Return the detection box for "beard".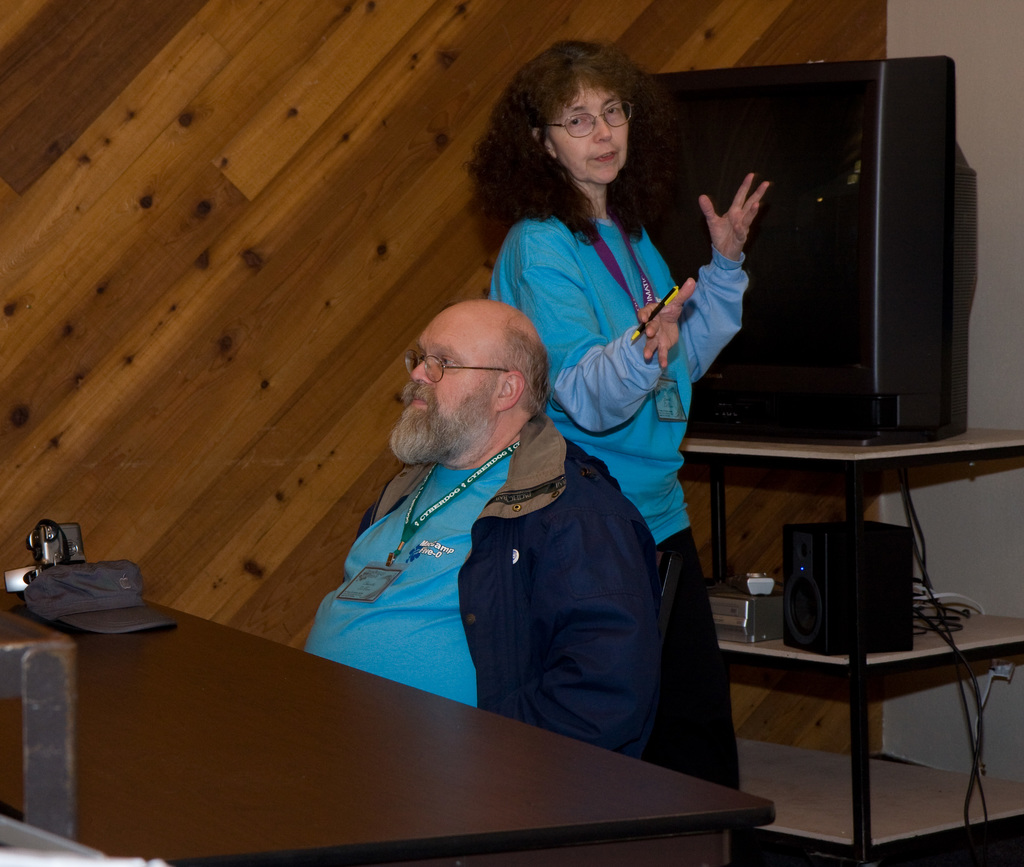
(x1=405, y1=366, x2=530, y2=465).
